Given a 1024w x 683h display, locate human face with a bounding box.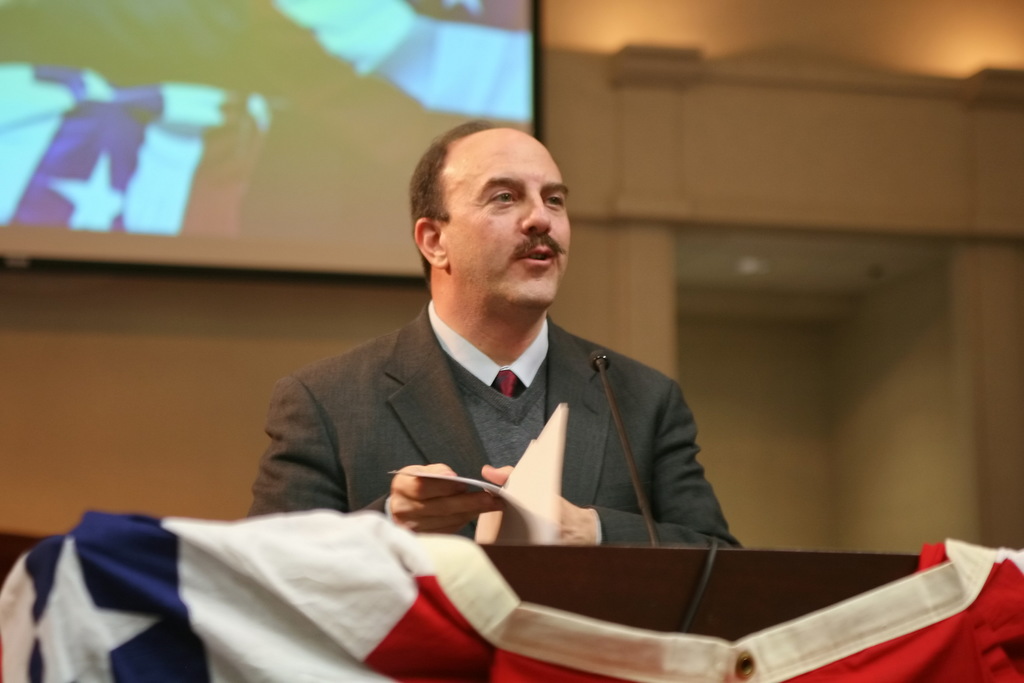
Located: <box>449,123,577,316</box>.
